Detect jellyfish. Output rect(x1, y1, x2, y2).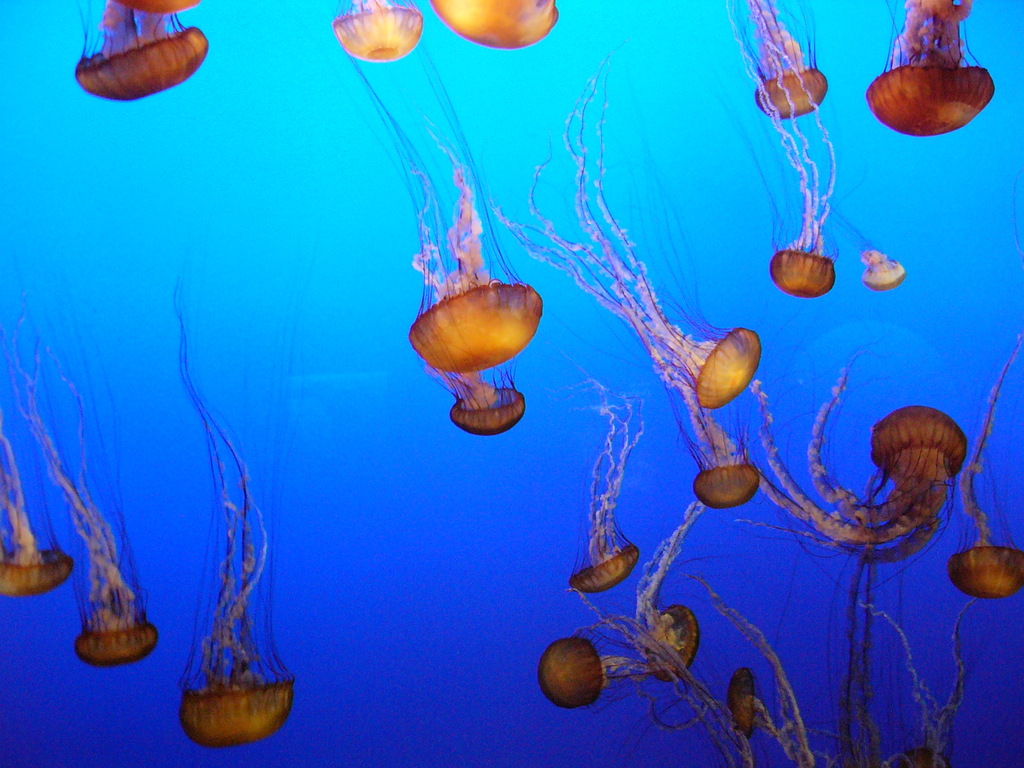
rect(564, 371, 657, 591).
